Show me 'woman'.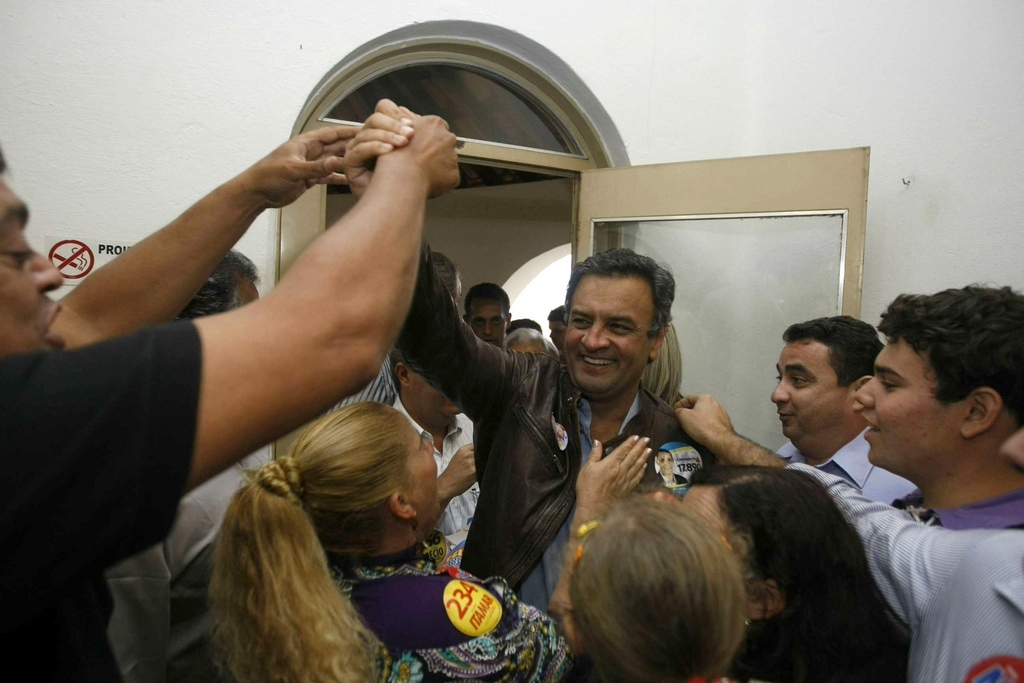
'woman' is here: Rect(566, 491, 756, 682).
